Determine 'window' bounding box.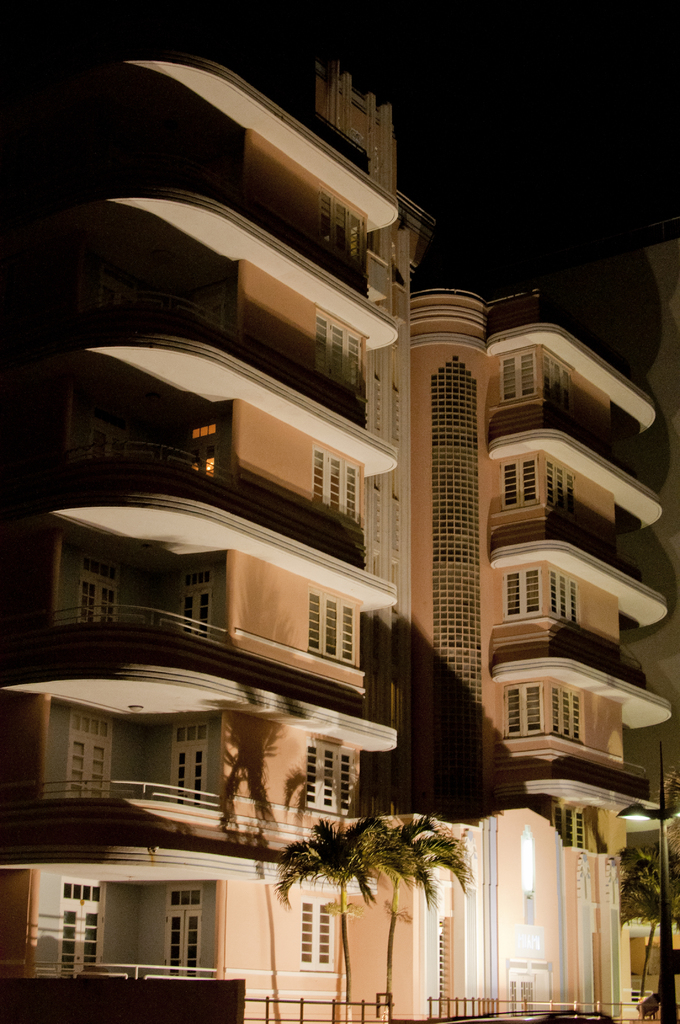
Determined: 495 462 539 504.
